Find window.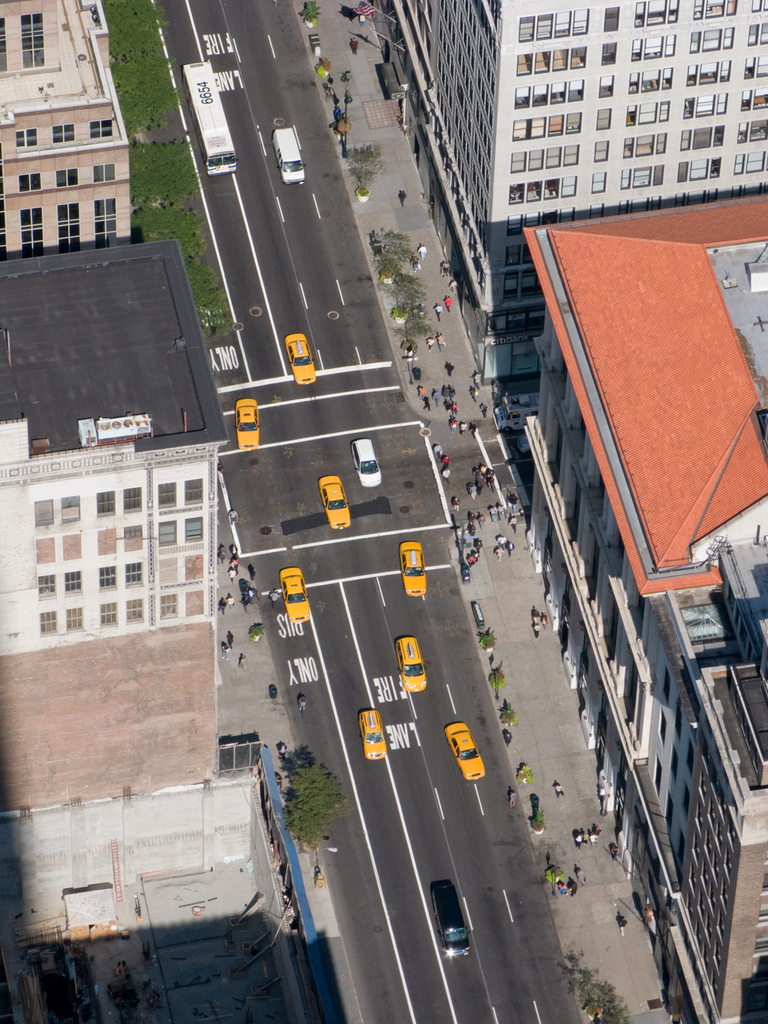
[16, 128, 35, 146].
